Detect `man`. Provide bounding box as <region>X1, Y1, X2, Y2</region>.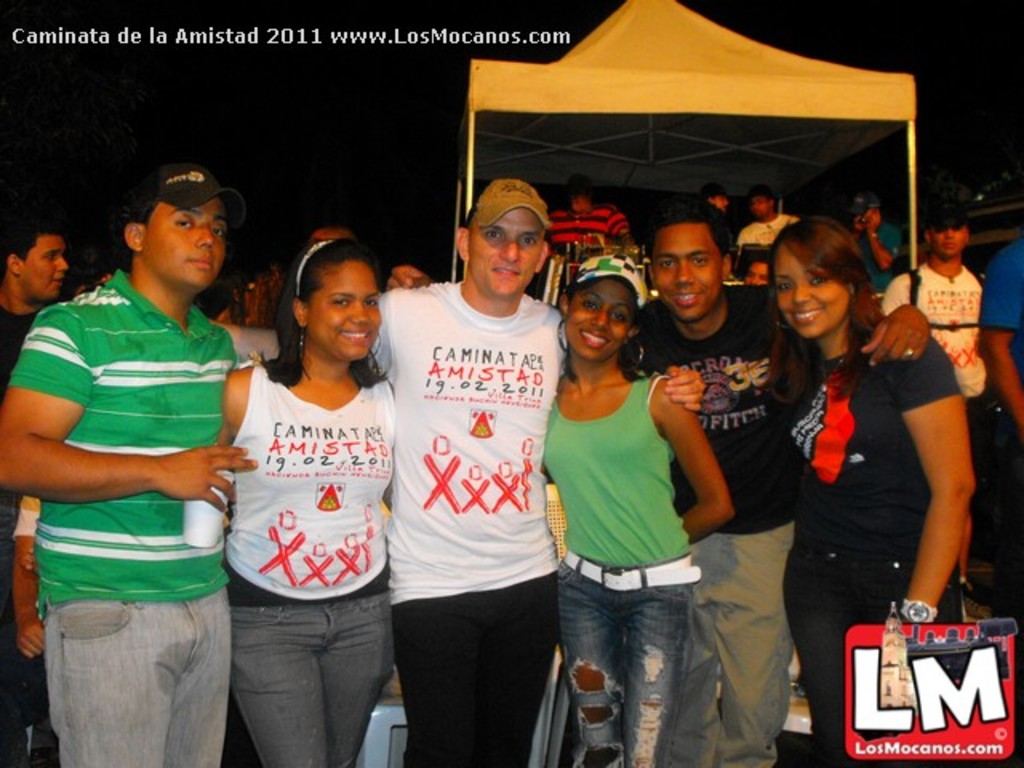
<region>846, 198, 906, 293</region>.
